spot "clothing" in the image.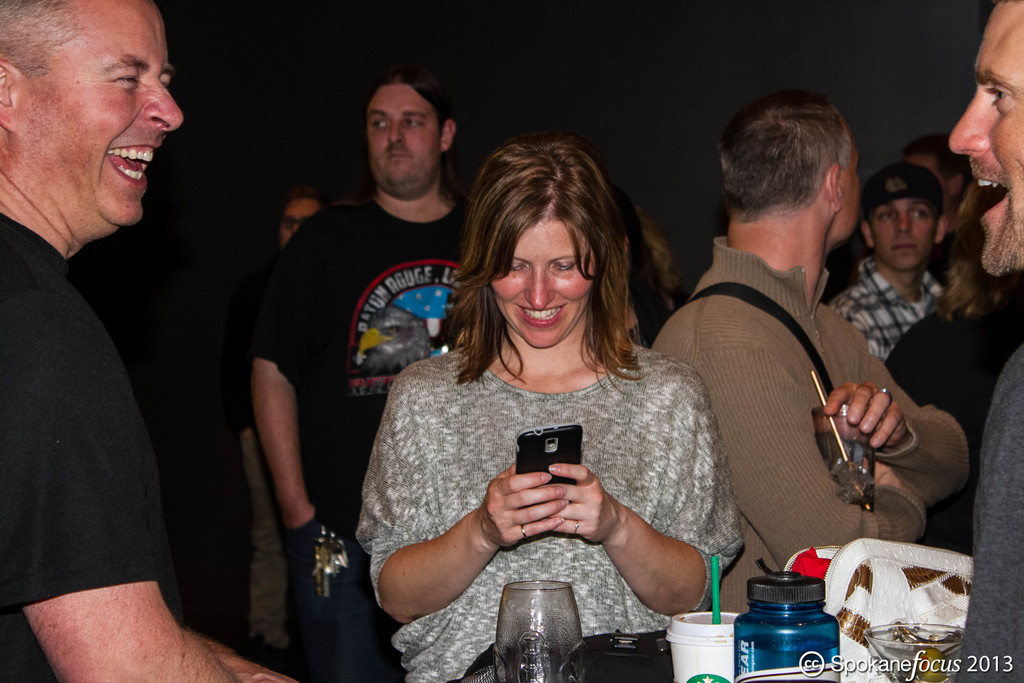
"clothing" found at detection(808, 258, 940, 359).
